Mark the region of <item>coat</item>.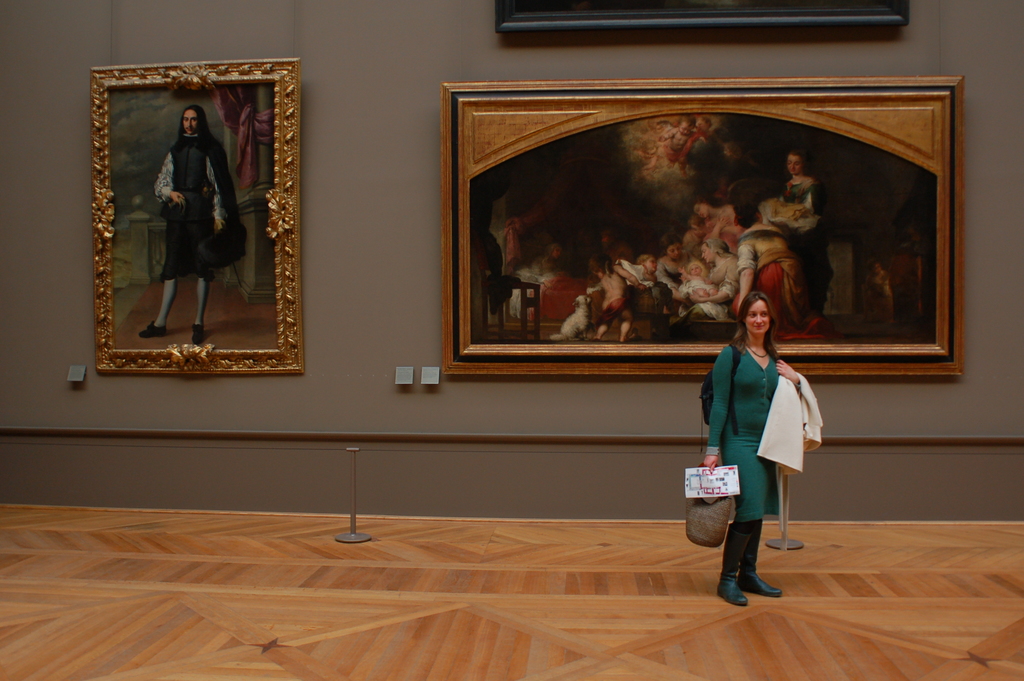
Region: BBox(159, 136, 221, 217).
